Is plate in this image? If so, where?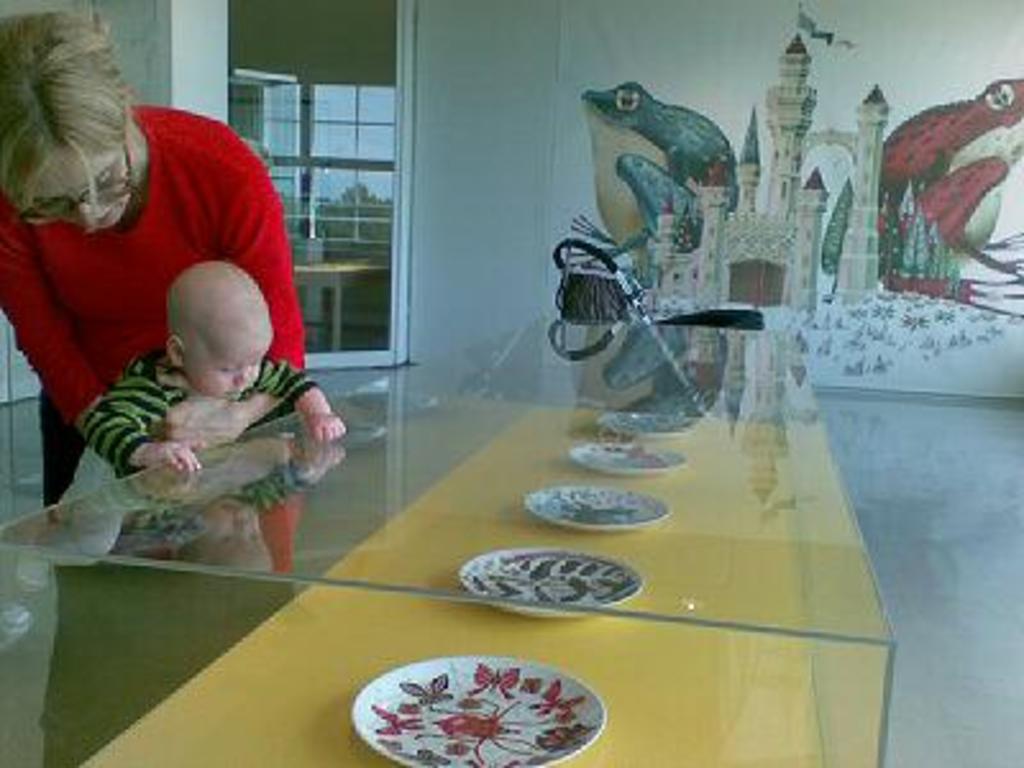
Yes, at 461 550 645 617.
